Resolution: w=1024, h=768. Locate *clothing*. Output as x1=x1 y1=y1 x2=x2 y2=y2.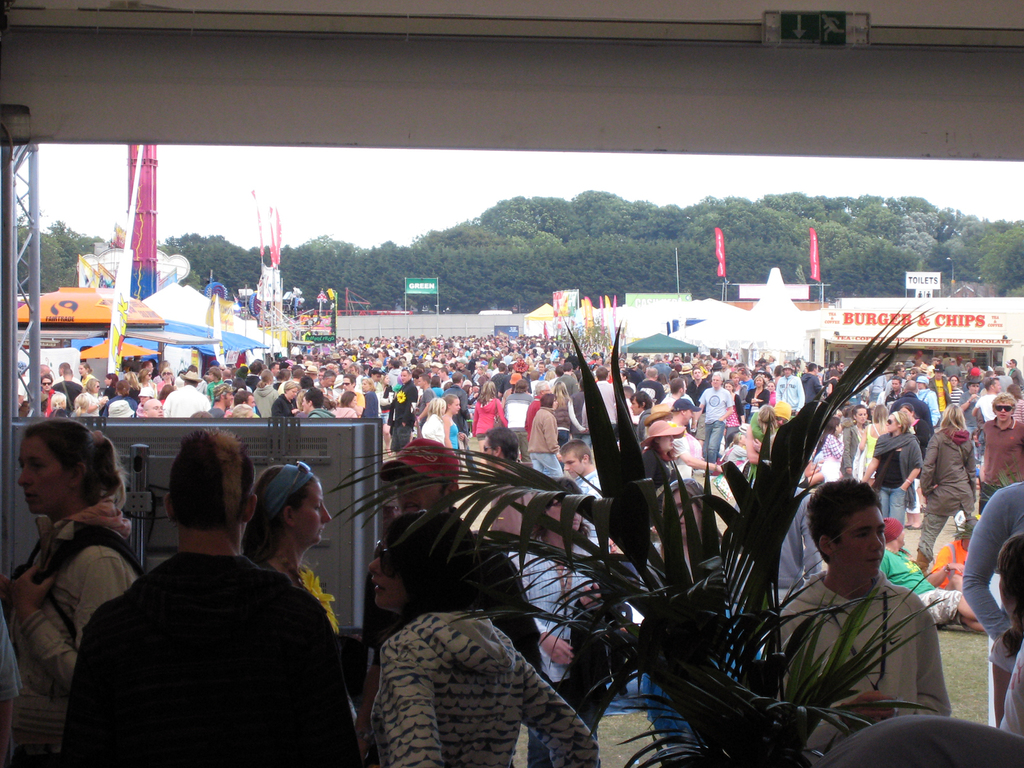
x1=771 y1=371 x2=804 y2=410.
